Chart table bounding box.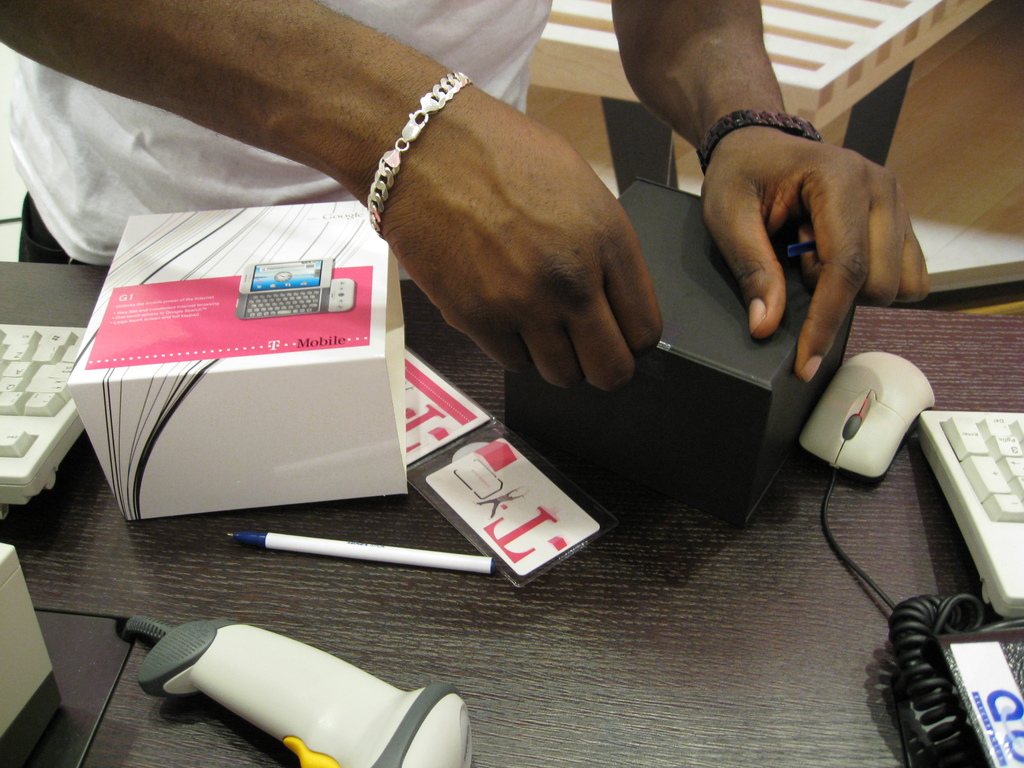
Charted: locate(526, 1, 993, 197).
